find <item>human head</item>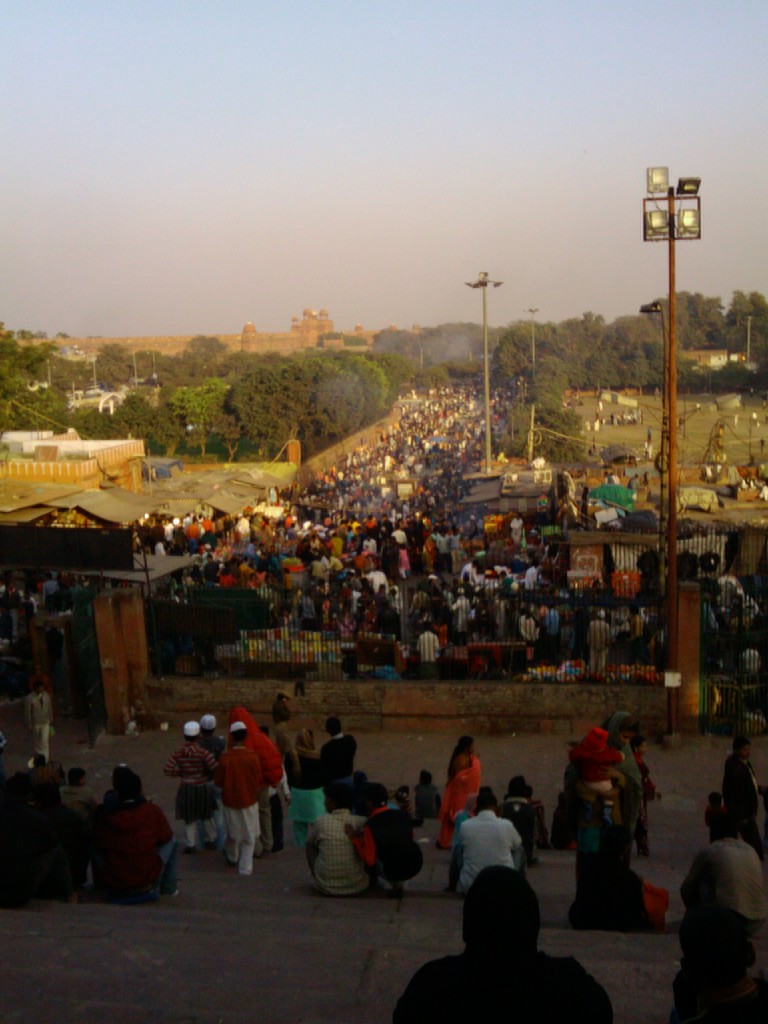
{"left": 326, "top": 715, "right": 343, "bottom": 737}
